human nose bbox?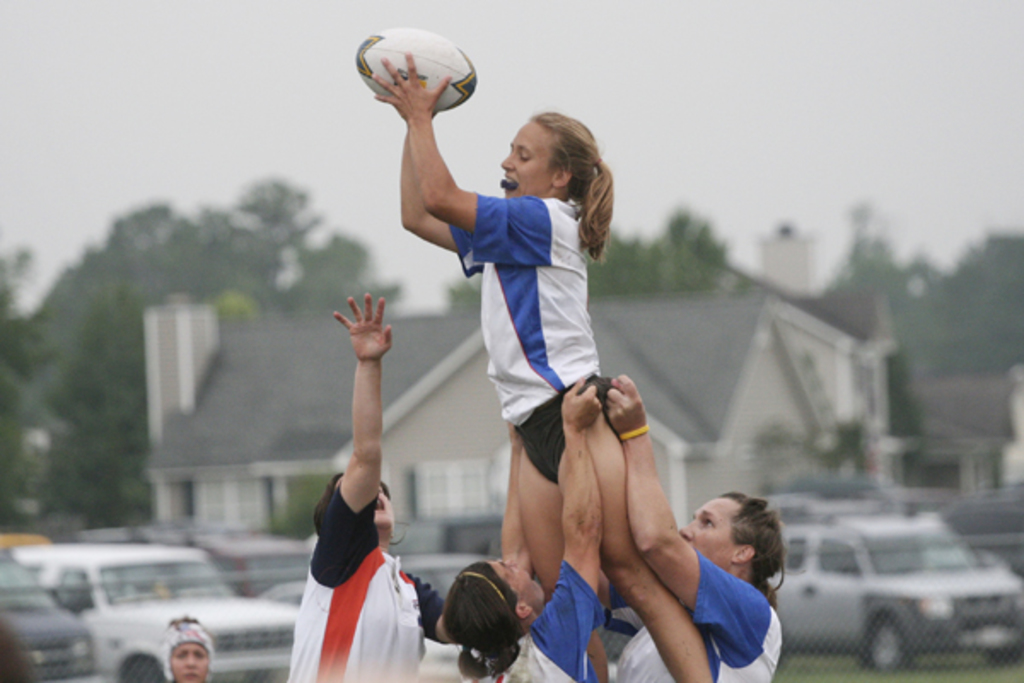
locate(676, 522, 696, 548)
